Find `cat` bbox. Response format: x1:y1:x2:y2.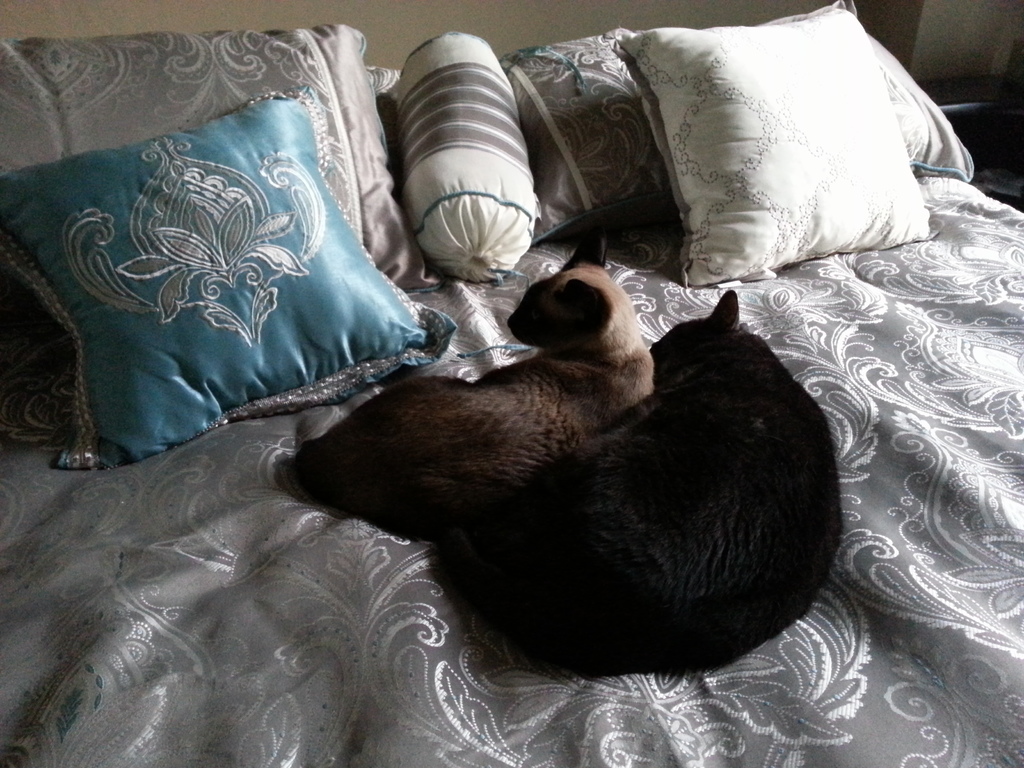
278:222:654:541.
